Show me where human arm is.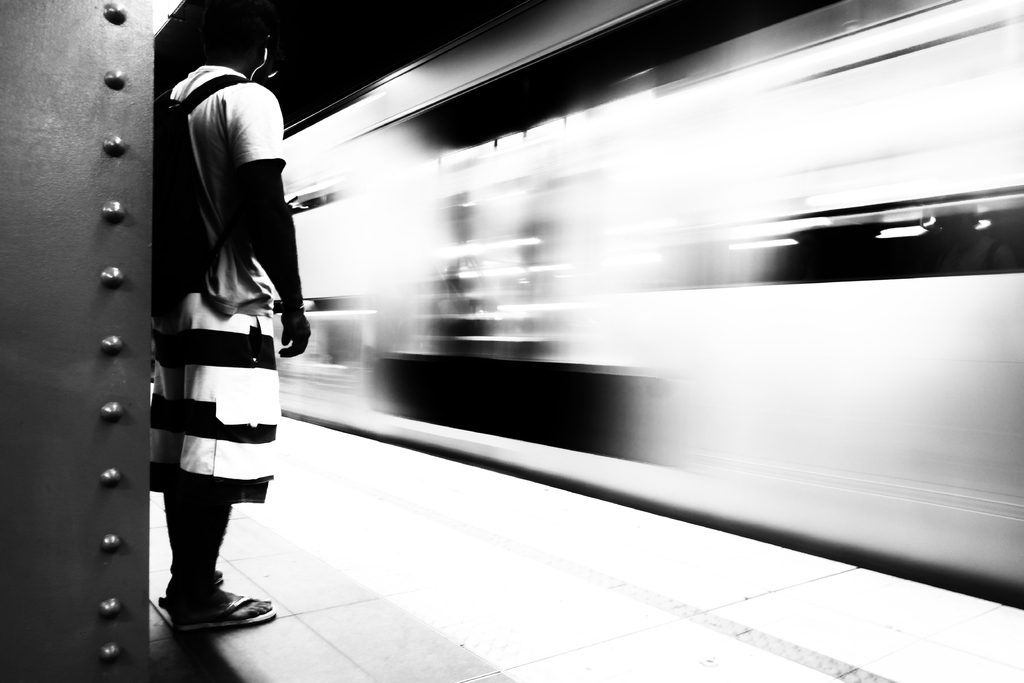
human arm is at 236 81 310 356.
